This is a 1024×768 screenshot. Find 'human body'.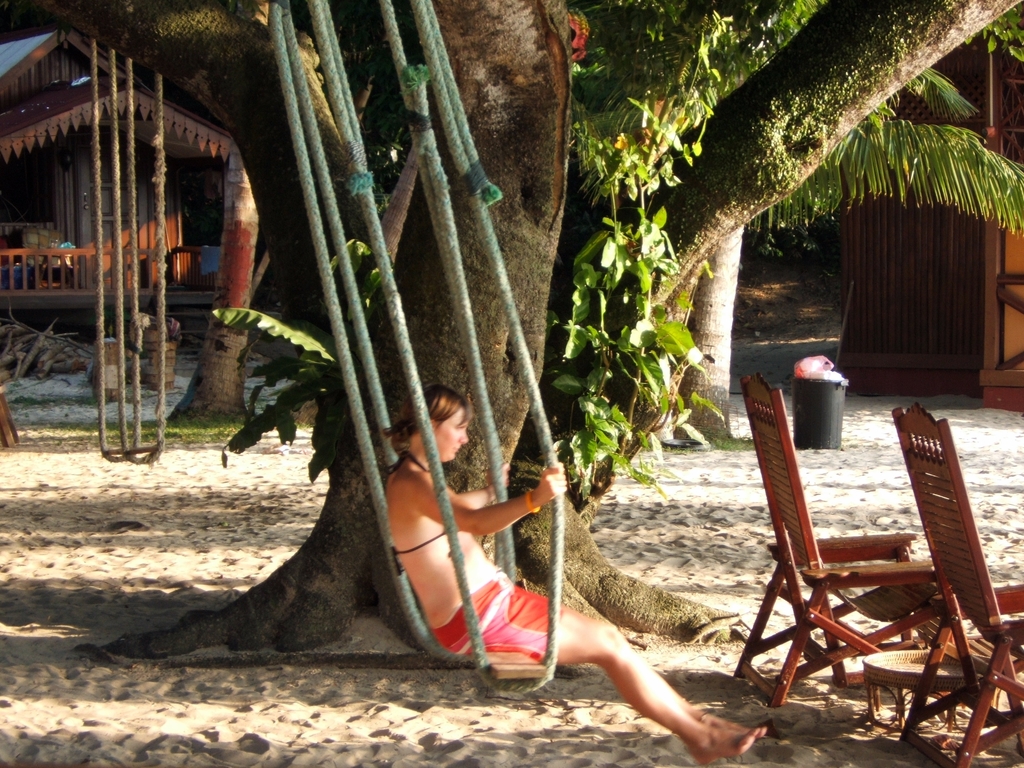
Bounding box: (left=385, top=383, right=769, bottom=767).
